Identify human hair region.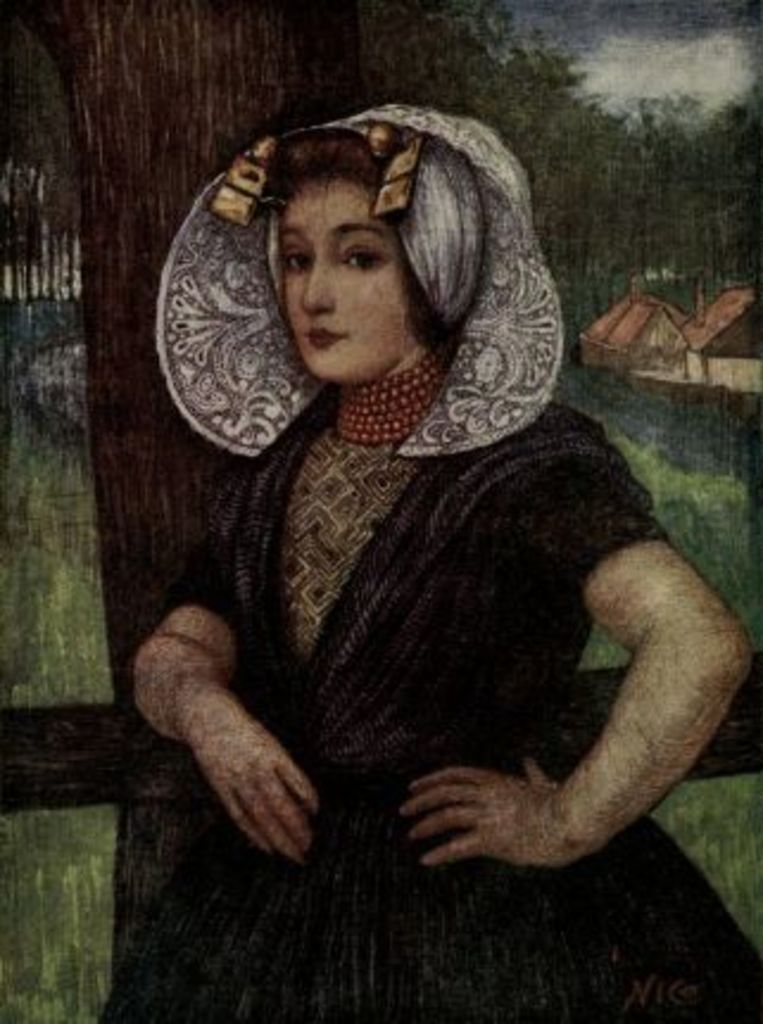
Region: crop(257, 133, 487, 359).
